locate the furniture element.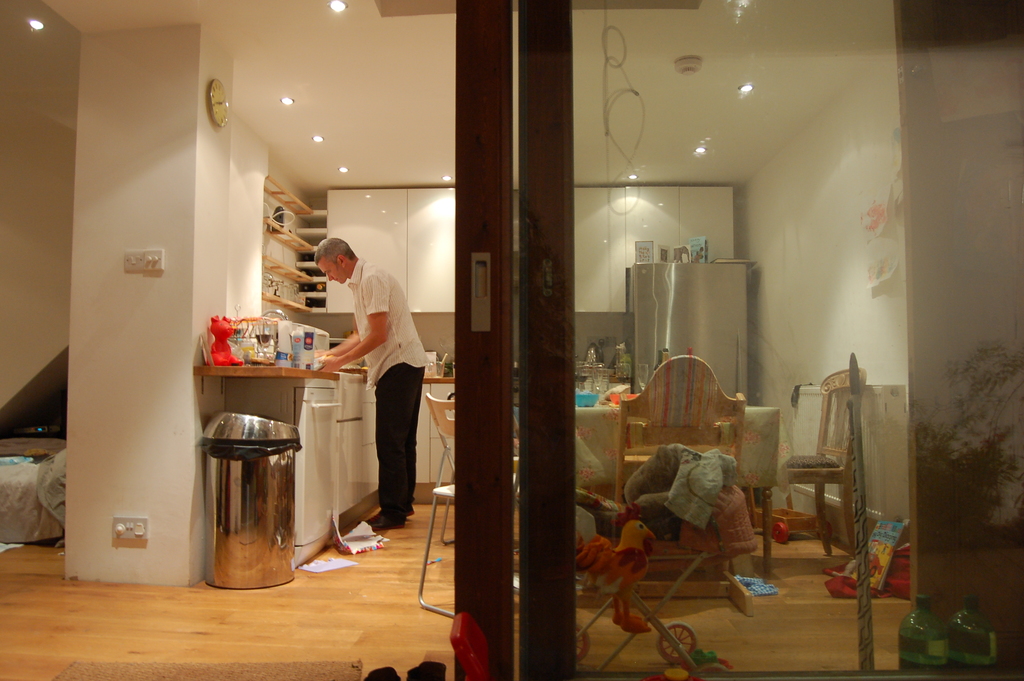
Element bbox: (416,394,520,619).
